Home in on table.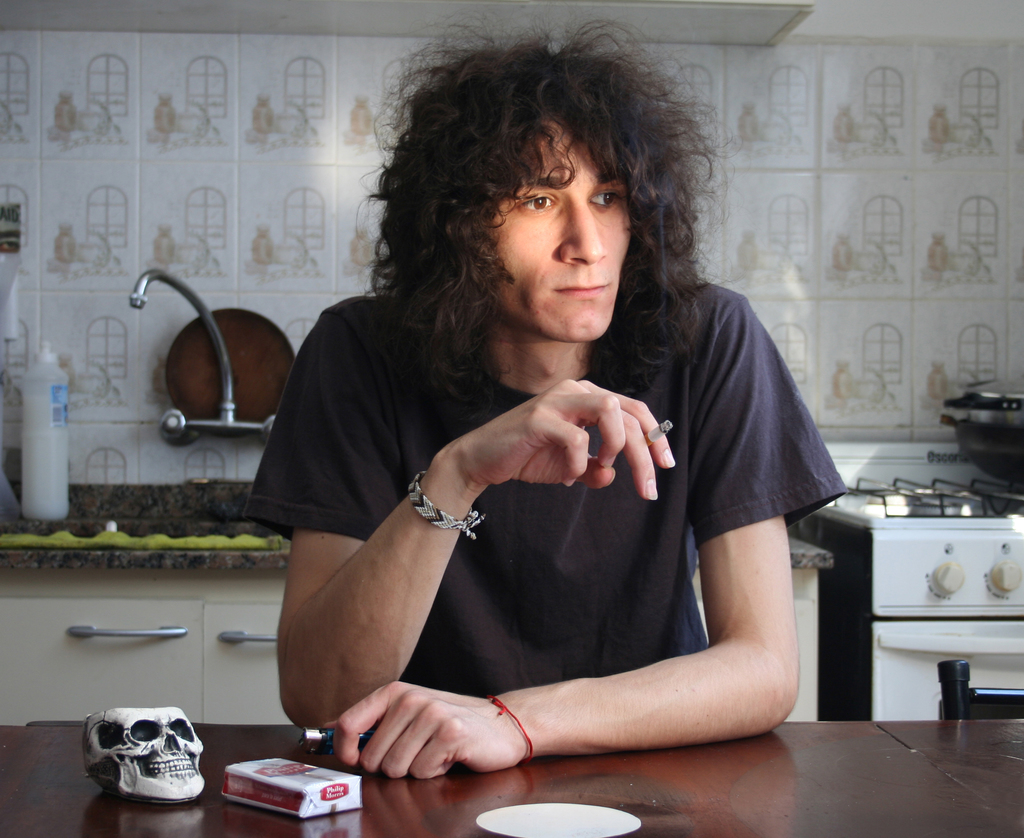
Homed in at bbox(0, 720, 1023, 837).
